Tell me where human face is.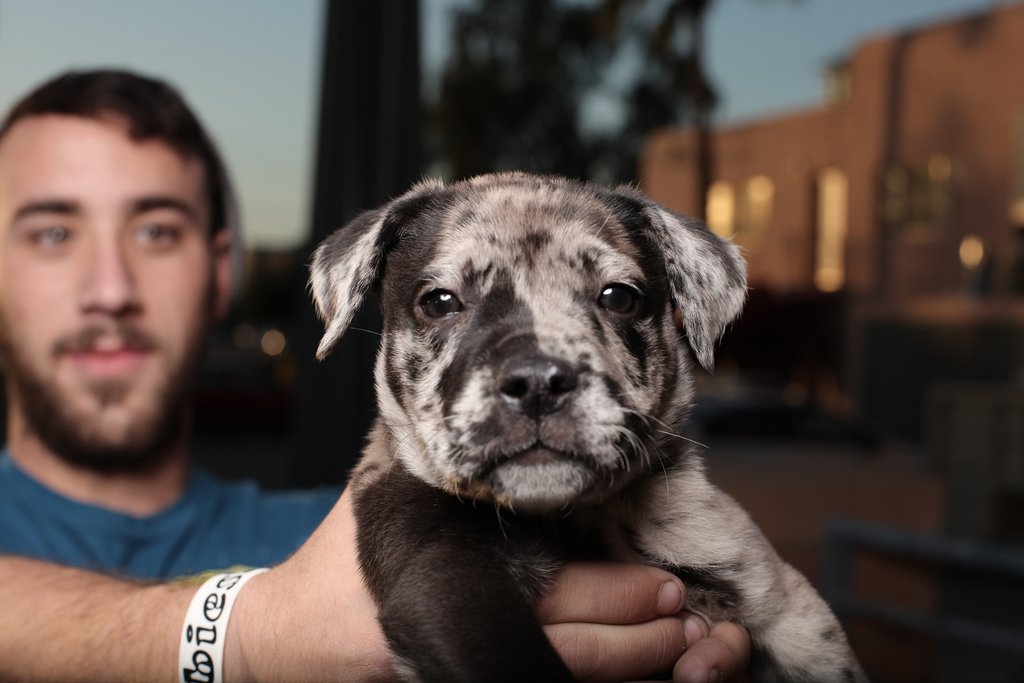
human face is at x1=0, y1=109, x2=219, y2=466.
